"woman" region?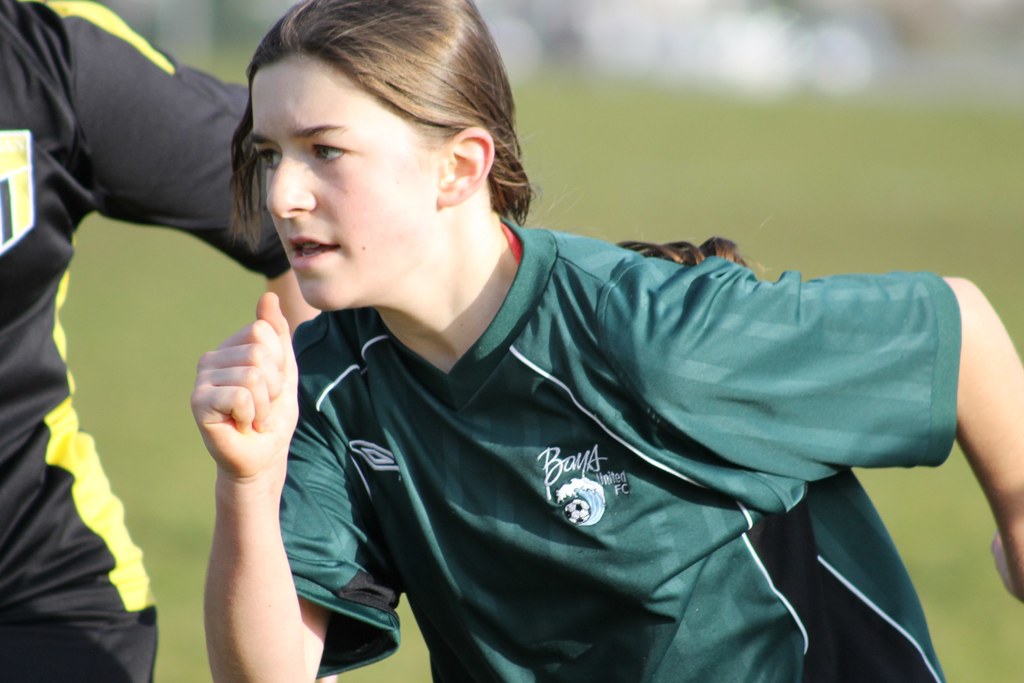
184:0:1023:682
